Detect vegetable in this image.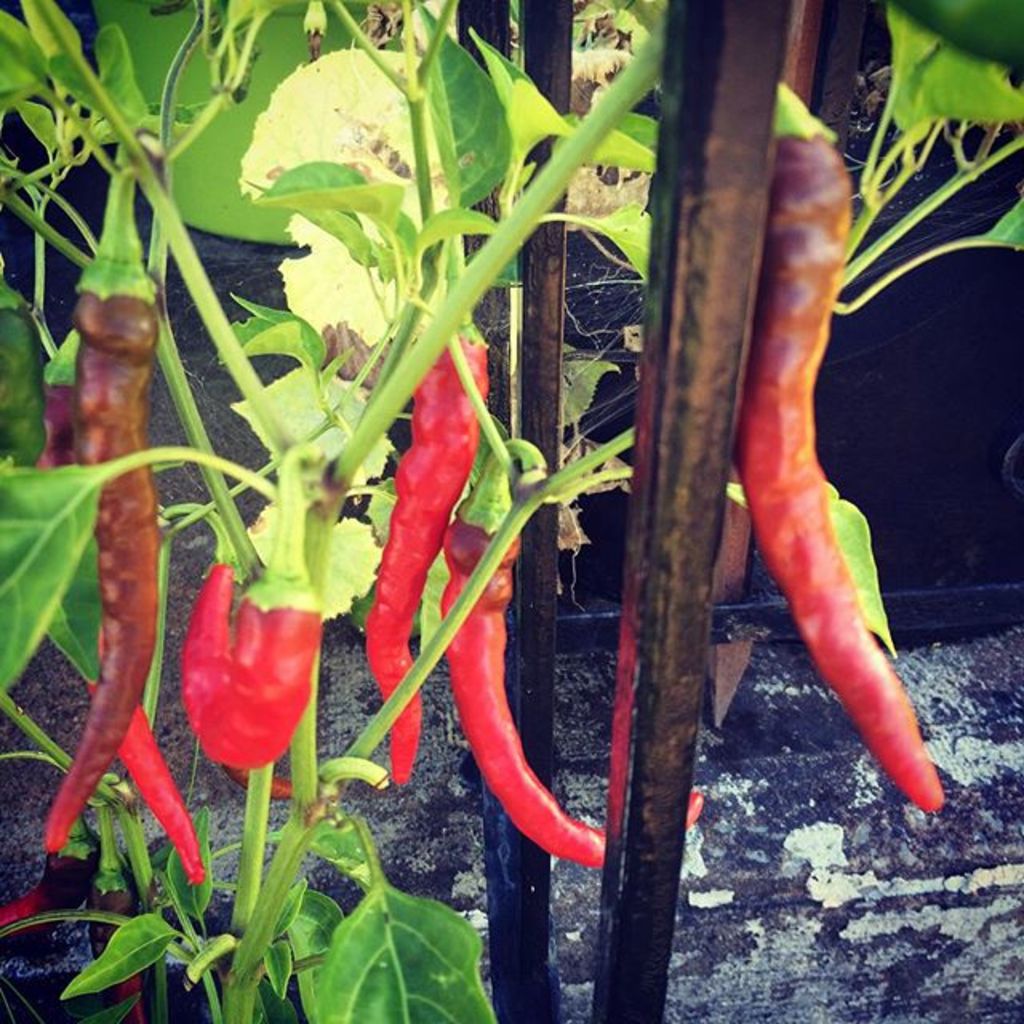
Detection: box(438, 320, 602, 864).
